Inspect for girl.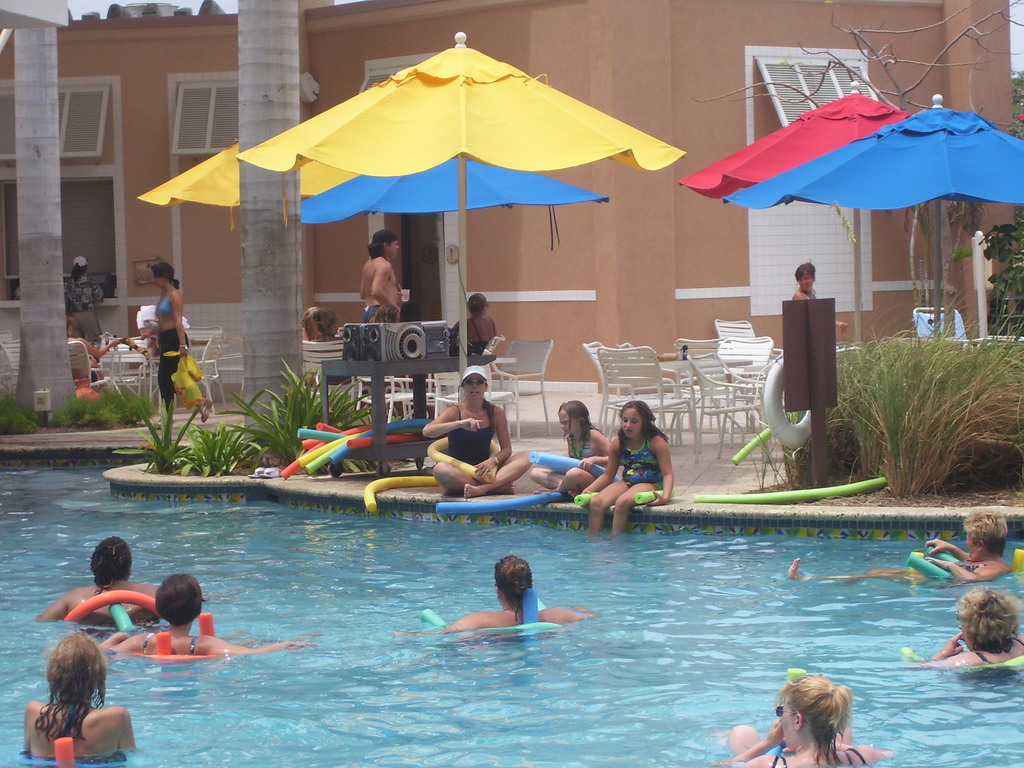
Inspection: [x1=578, y1=397, x2=672, y2=543].
